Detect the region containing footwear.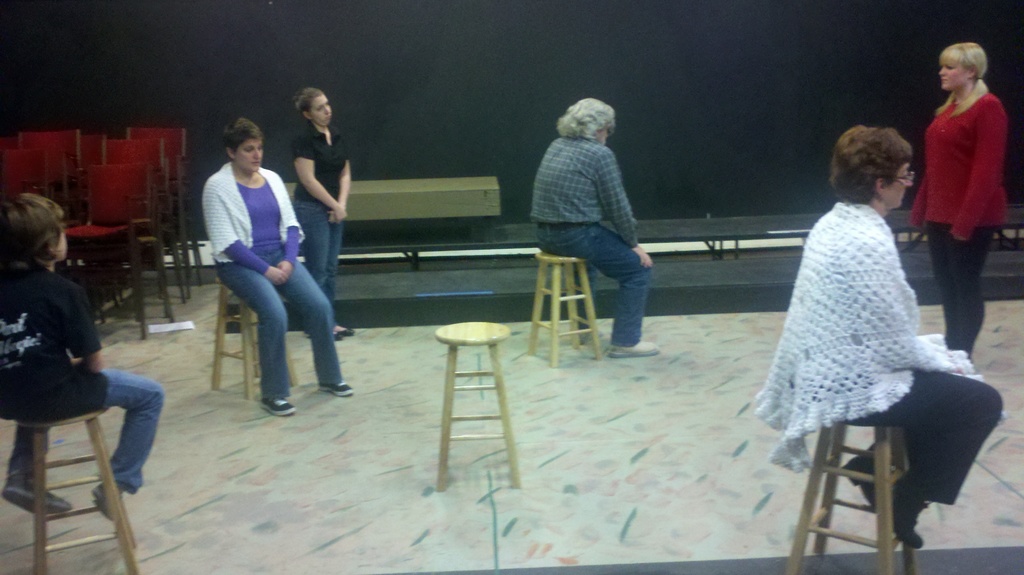
x1=262, y1=394, x2=294, y2=415.
